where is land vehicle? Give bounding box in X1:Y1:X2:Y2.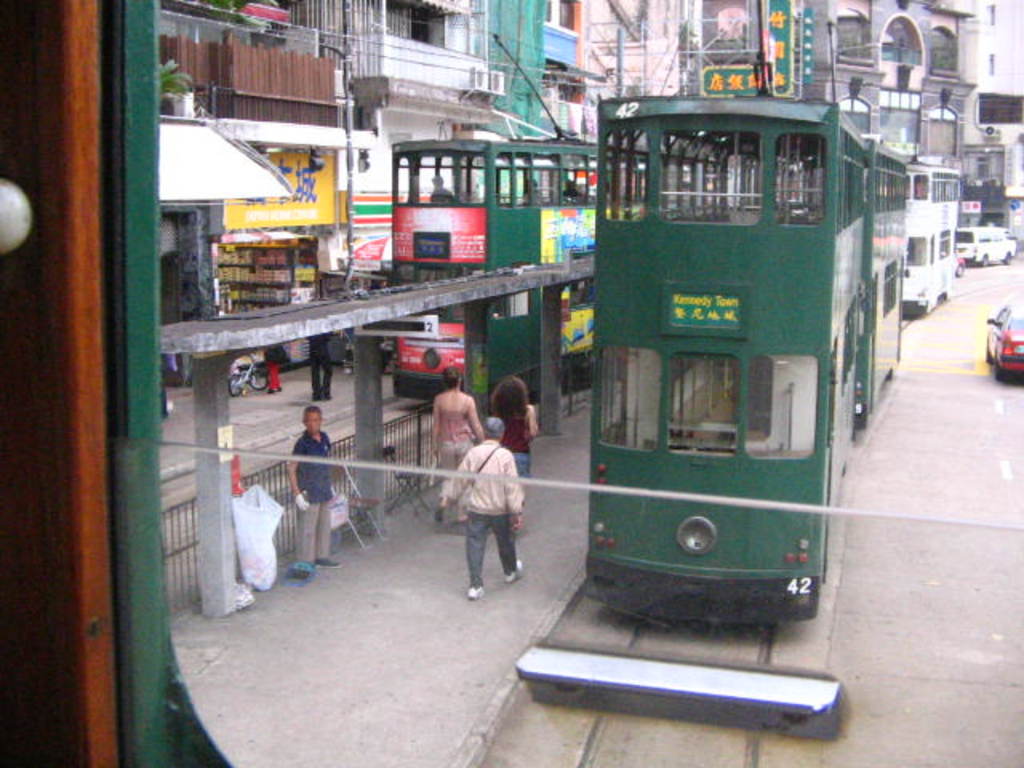
981:301:1022:386.
